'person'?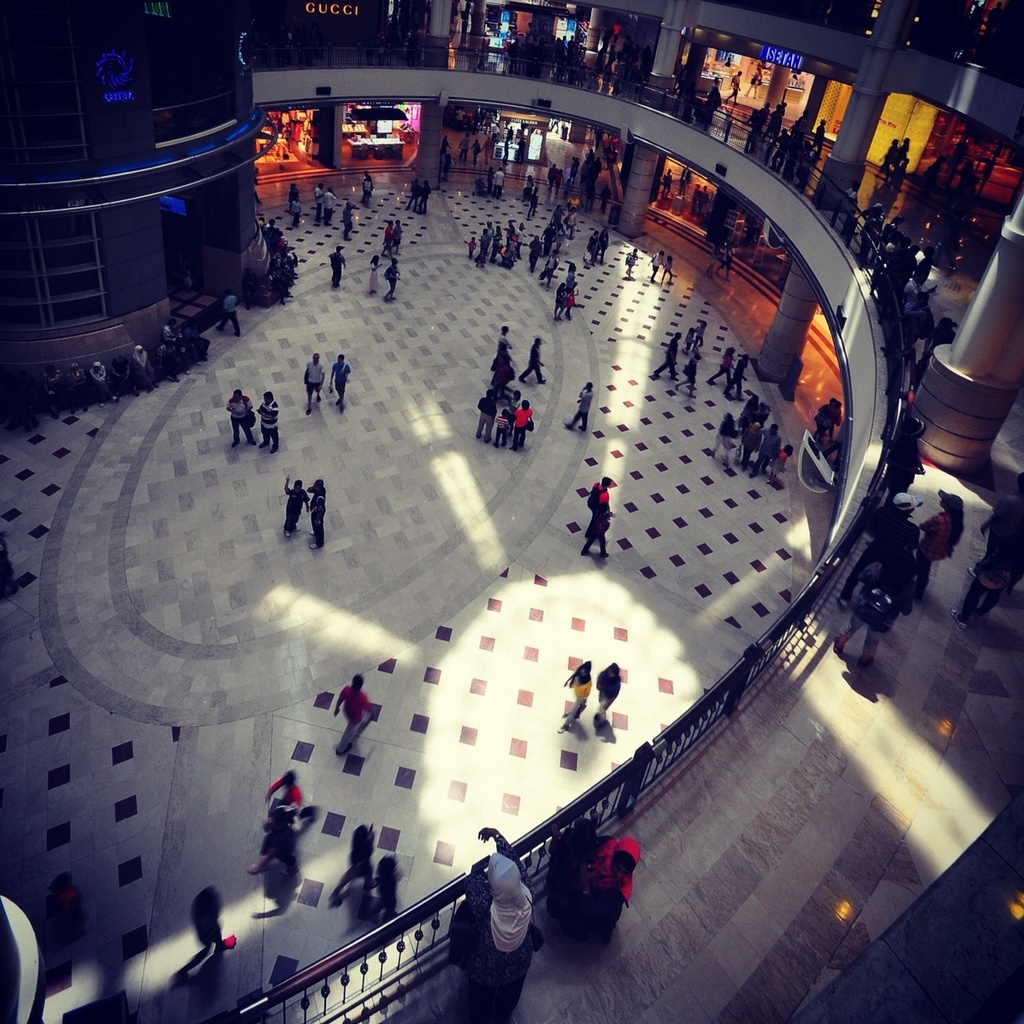
rect(505, 389, 519, 434)
